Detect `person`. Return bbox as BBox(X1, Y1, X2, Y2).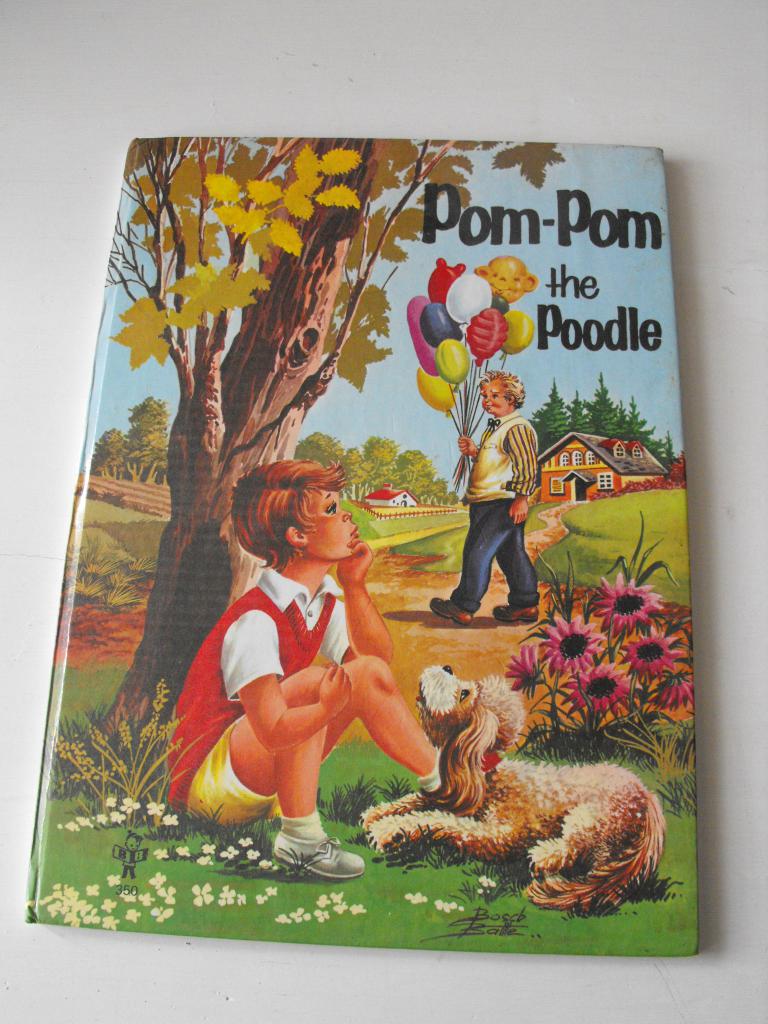
BBox(432, 369, 545, 628).
